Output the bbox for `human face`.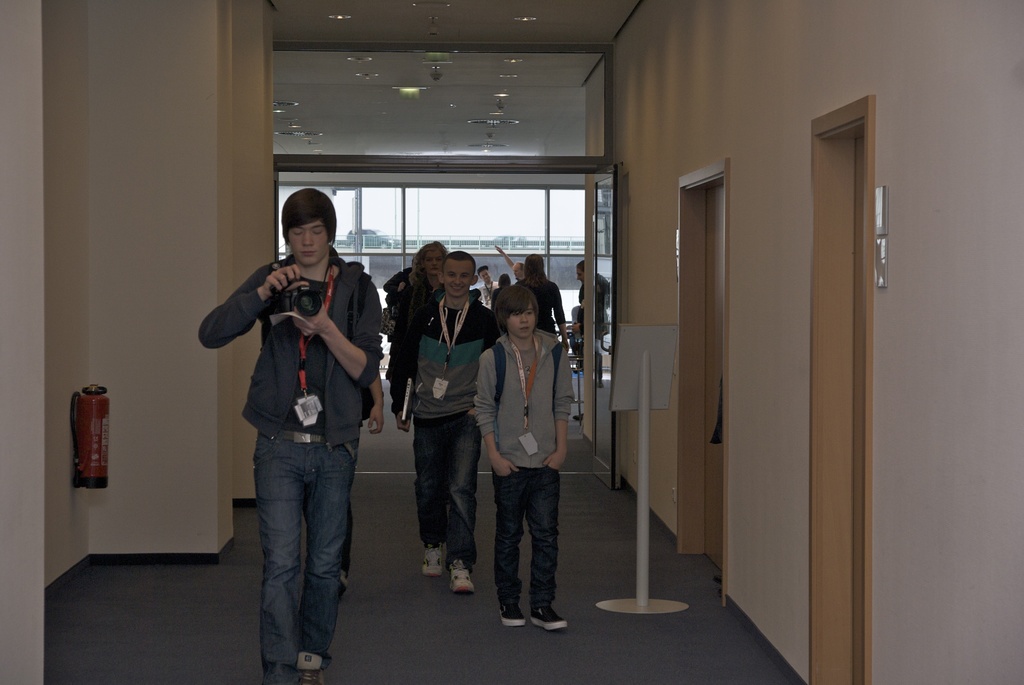
Rect(425, 243, 443, 278).
